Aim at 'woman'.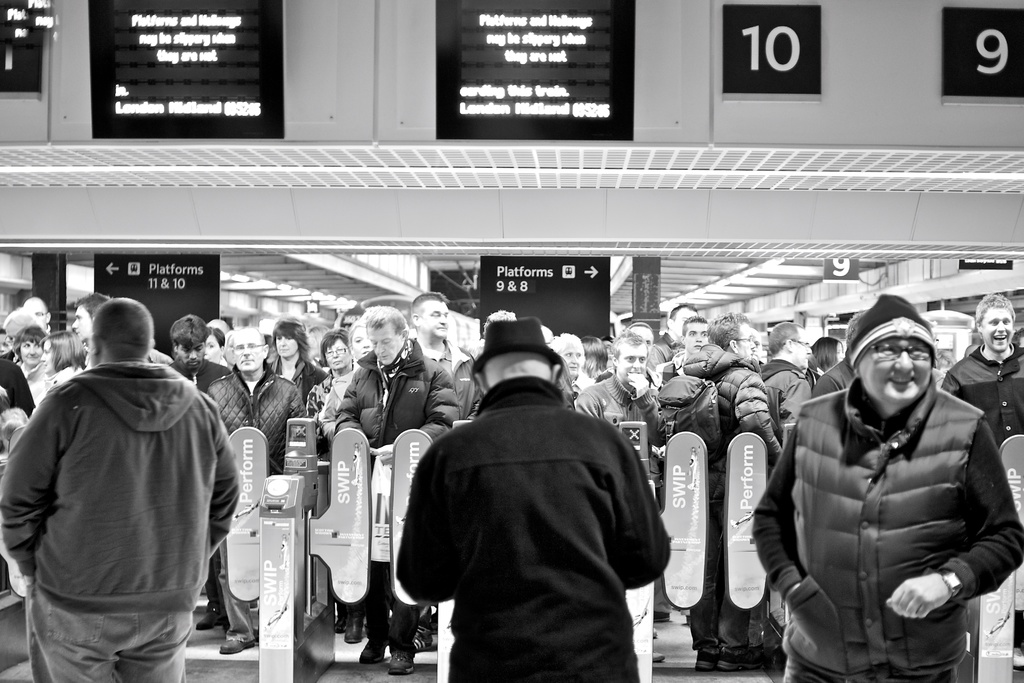
Aimed at locate(304, 331, 353, 421).
